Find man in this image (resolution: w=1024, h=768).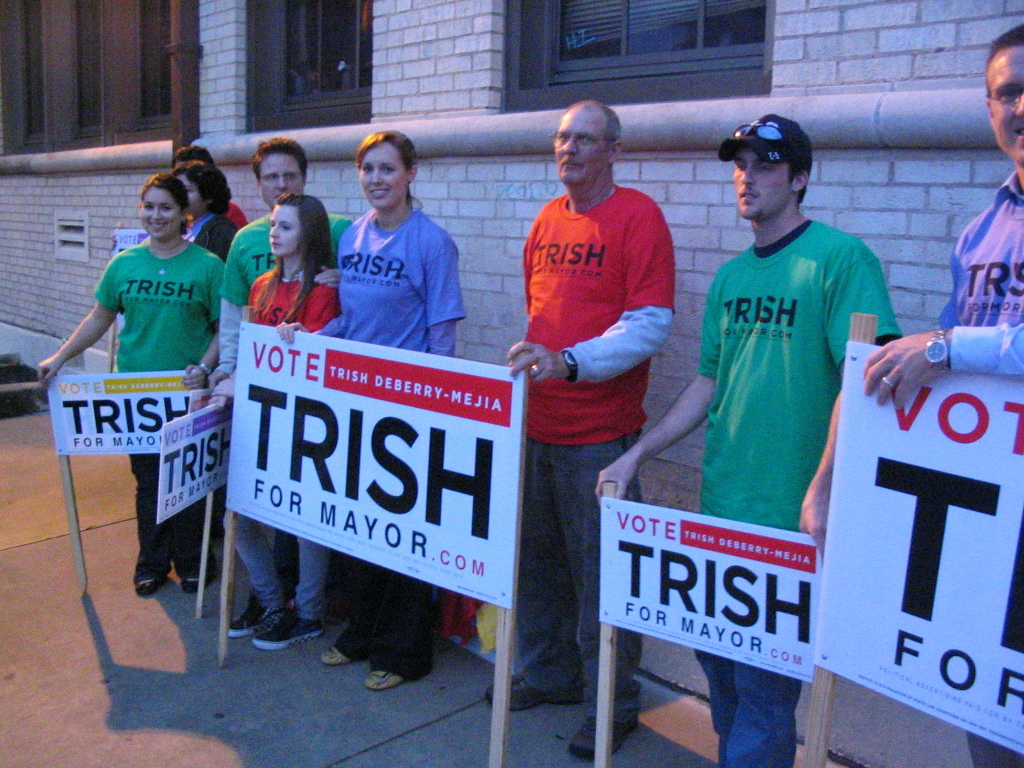
<box>460,94,702,718</box>.
